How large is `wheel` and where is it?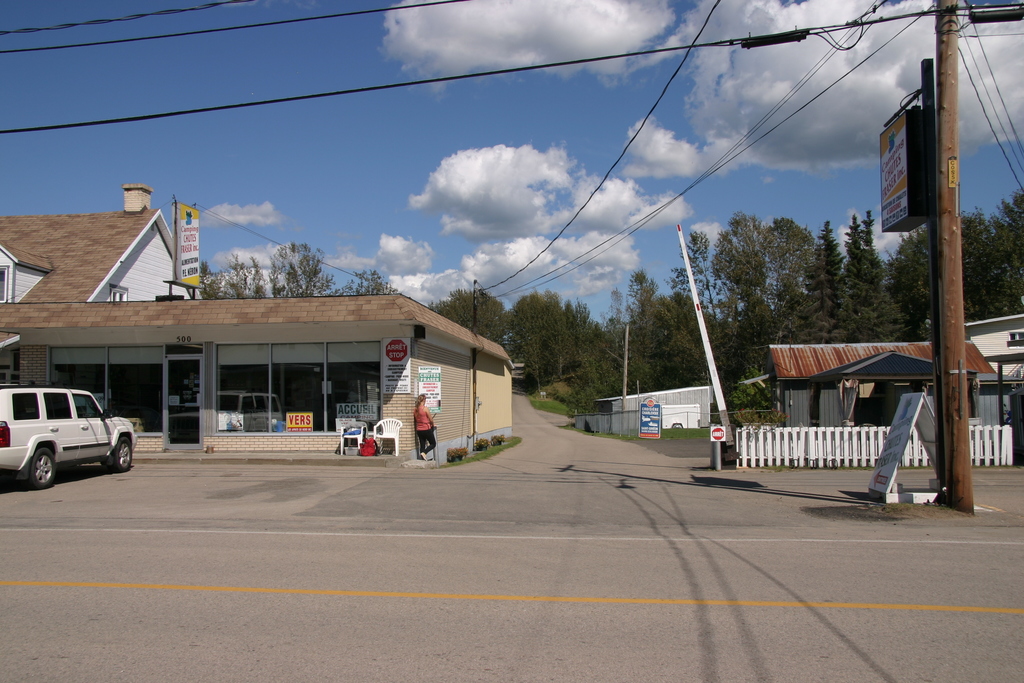
Bounding box: 22 444 57 488.
